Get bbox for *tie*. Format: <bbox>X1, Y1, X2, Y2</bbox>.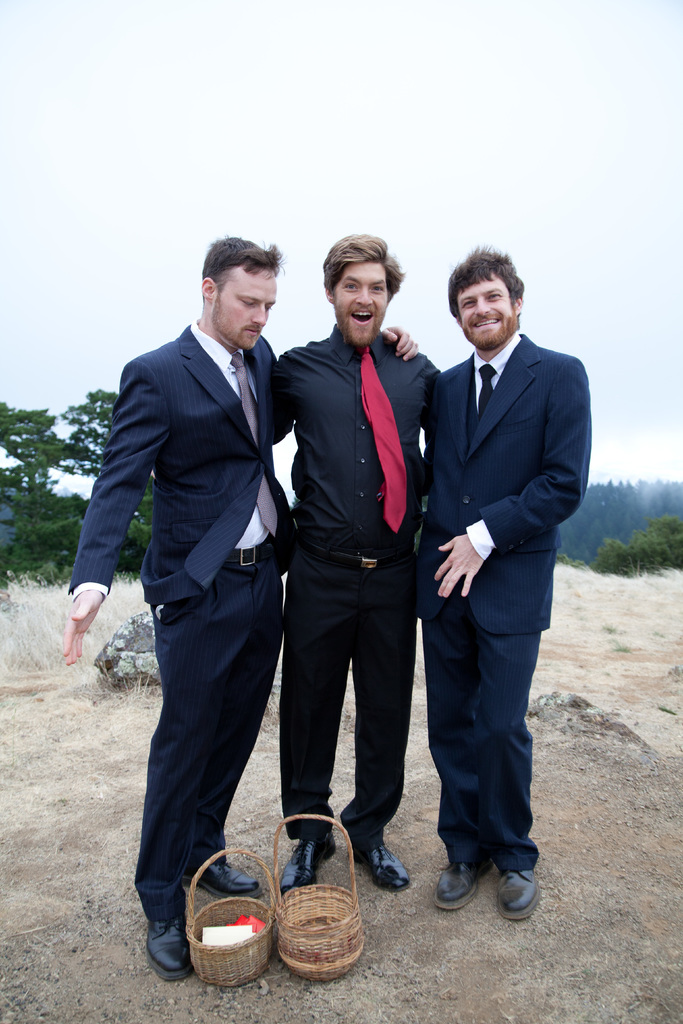
<bbox>474, 357, 500, 412</bbox>.
